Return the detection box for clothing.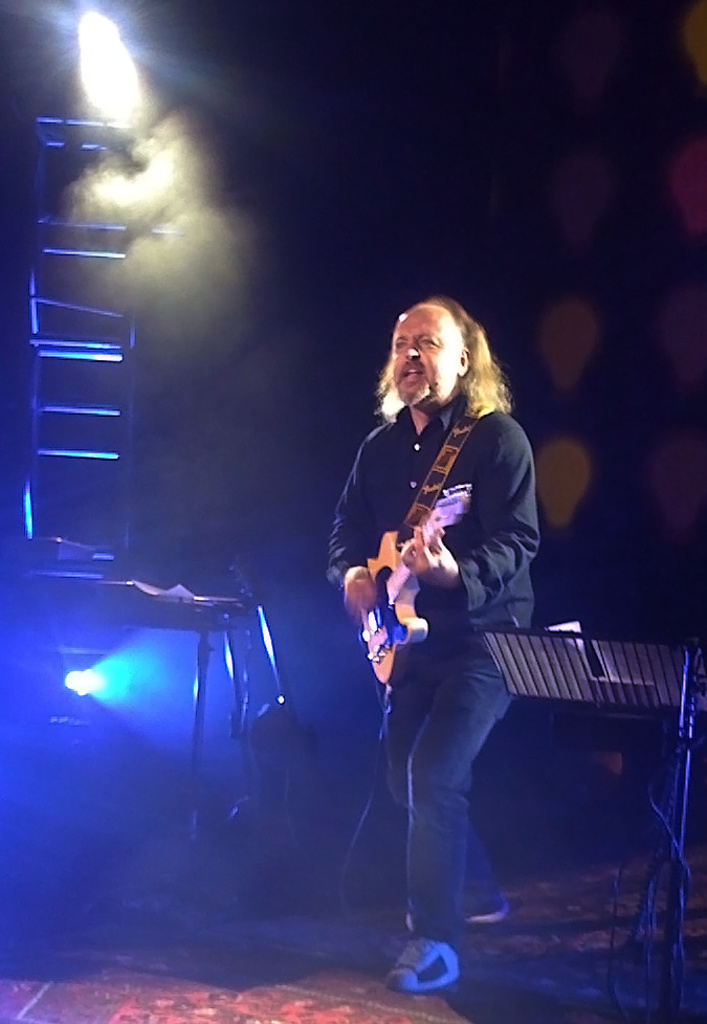
(left=341, top=332, right=560, bottom=933).
